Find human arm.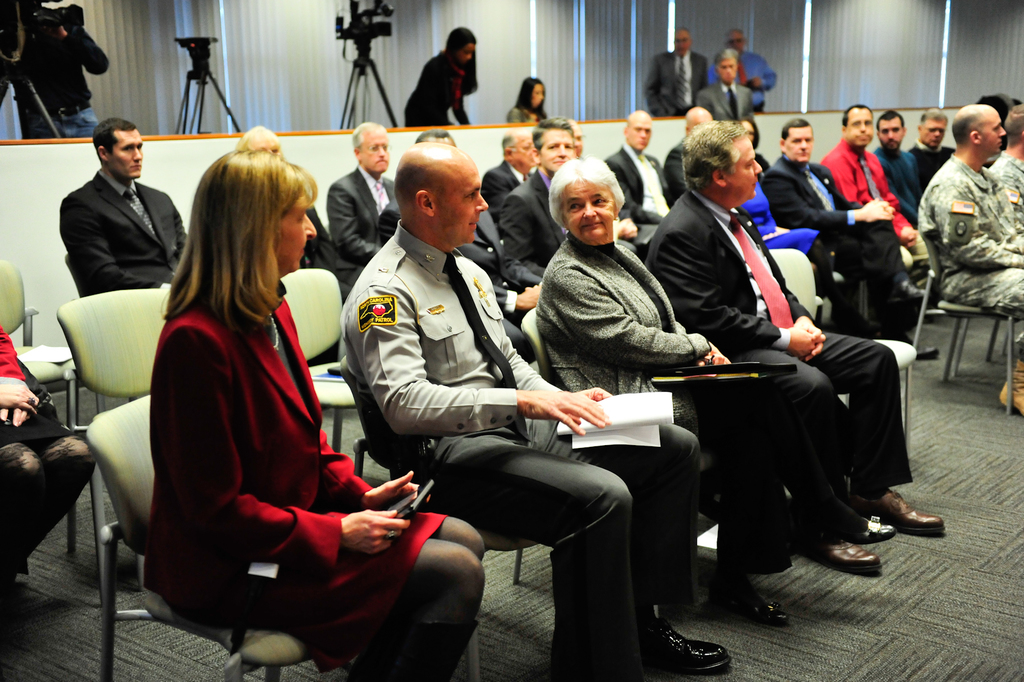
[760,164,896,221].
